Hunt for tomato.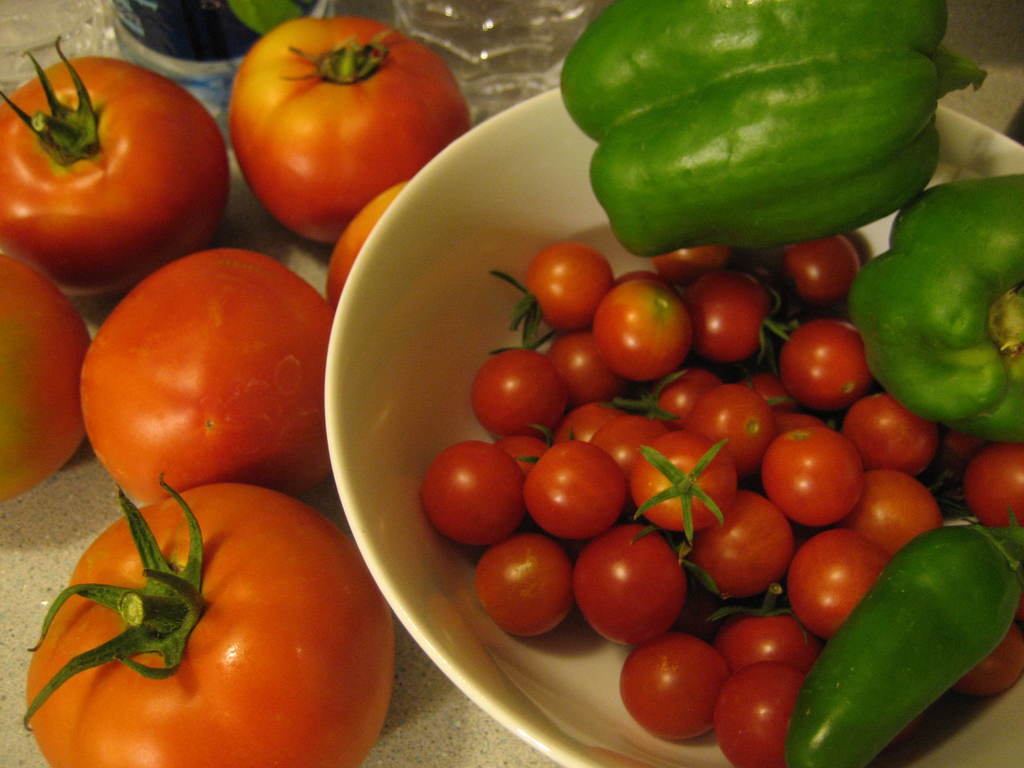
Hunted down at region(321, 180, 408, 314).
